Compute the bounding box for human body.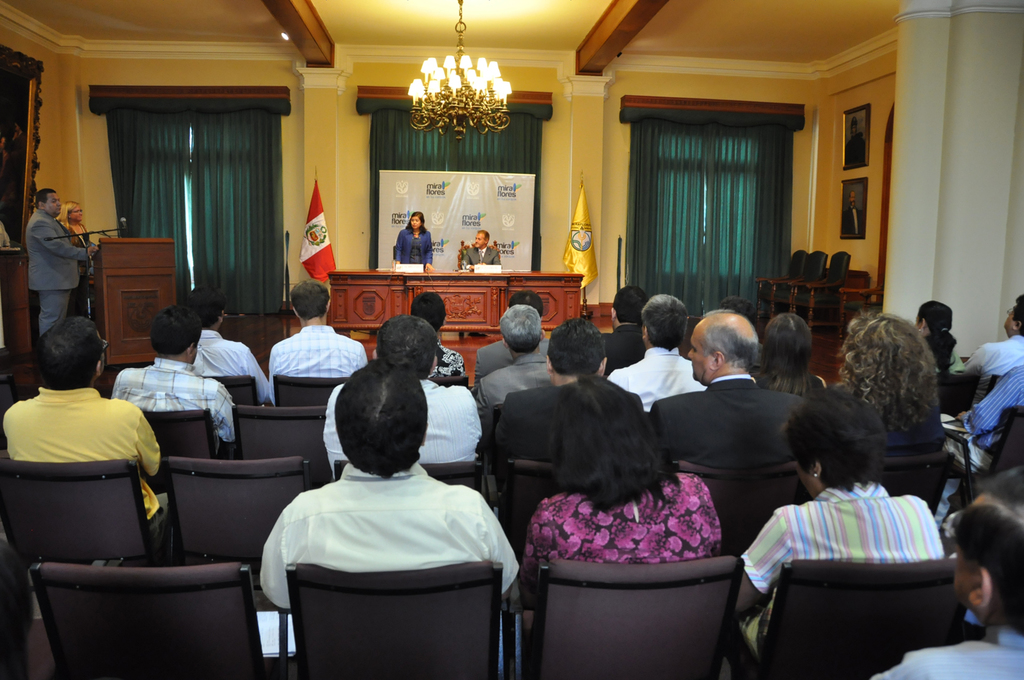
box(411, 293, 465, 380).
